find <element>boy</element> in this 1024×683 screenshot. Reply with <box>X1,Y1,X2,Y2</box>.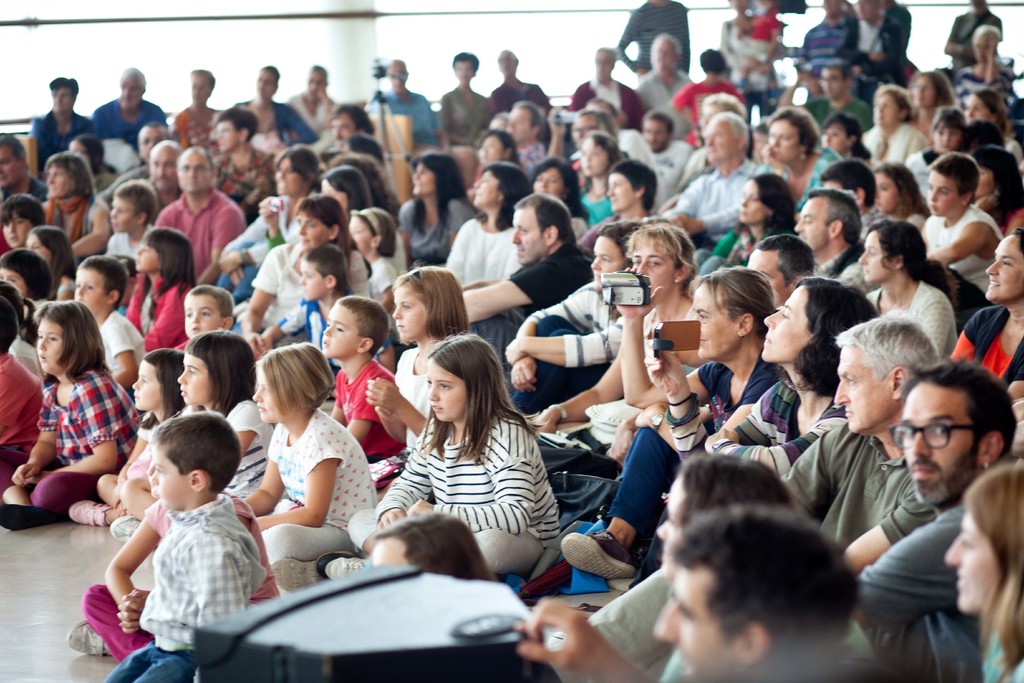
<box>323,298,409,451</box>.
